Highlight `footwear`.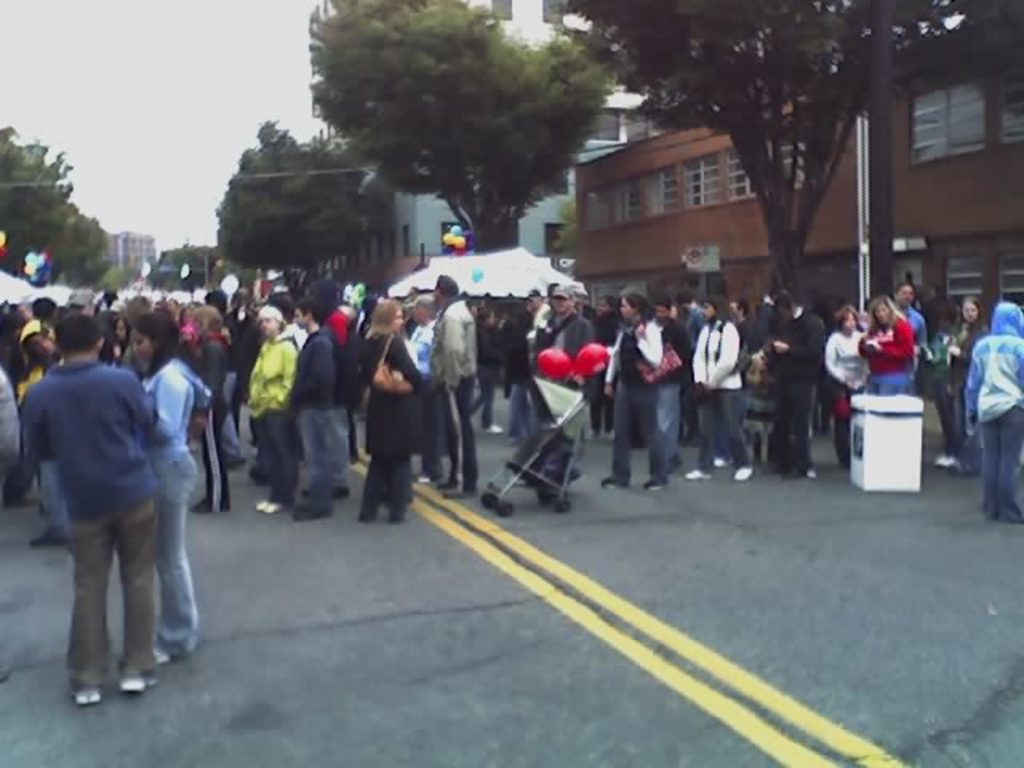
Highlighted region: (336,486,347,506).
